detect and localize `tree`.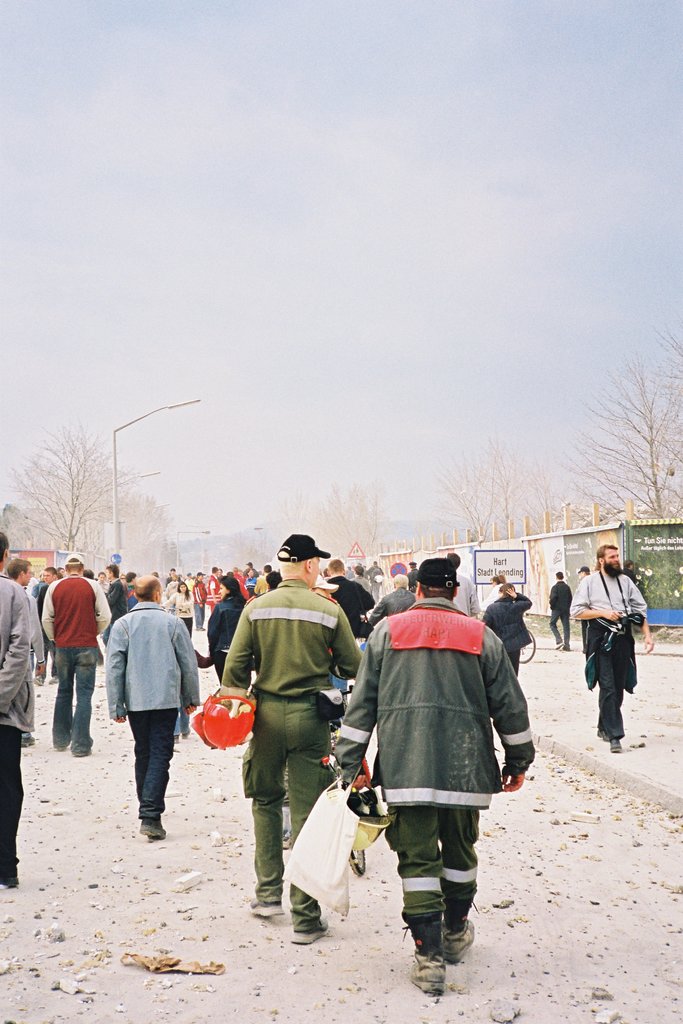
Localized at 577:356:682:518.
